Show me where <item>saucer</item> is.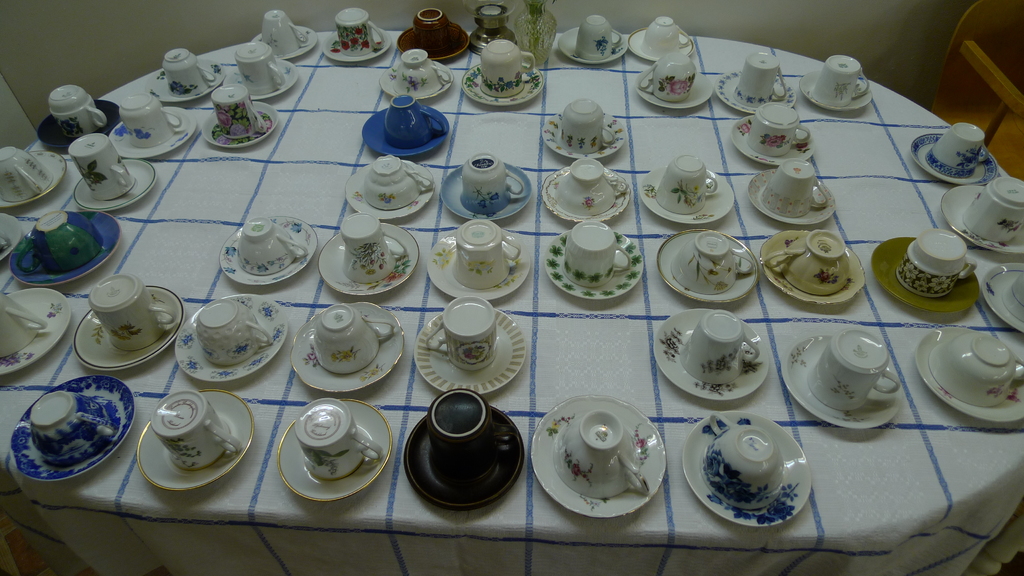
<item>saucer</item> is at 527/397/669/518.
